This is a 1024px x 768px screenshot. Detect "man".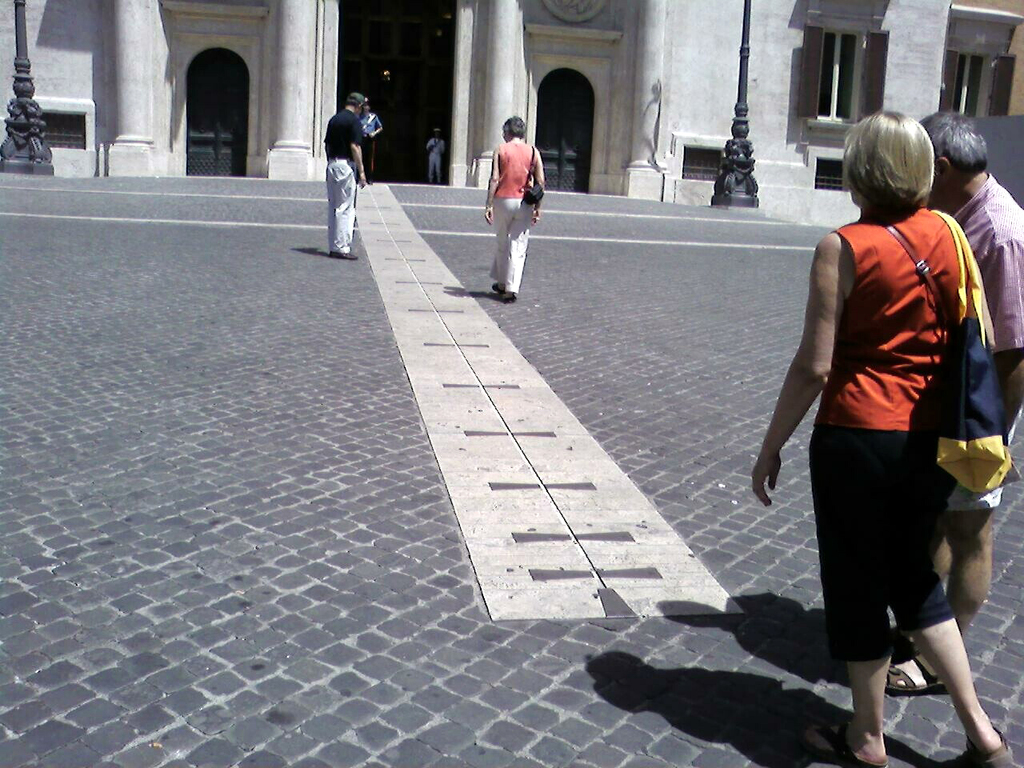
351, 94, 382, 182.
